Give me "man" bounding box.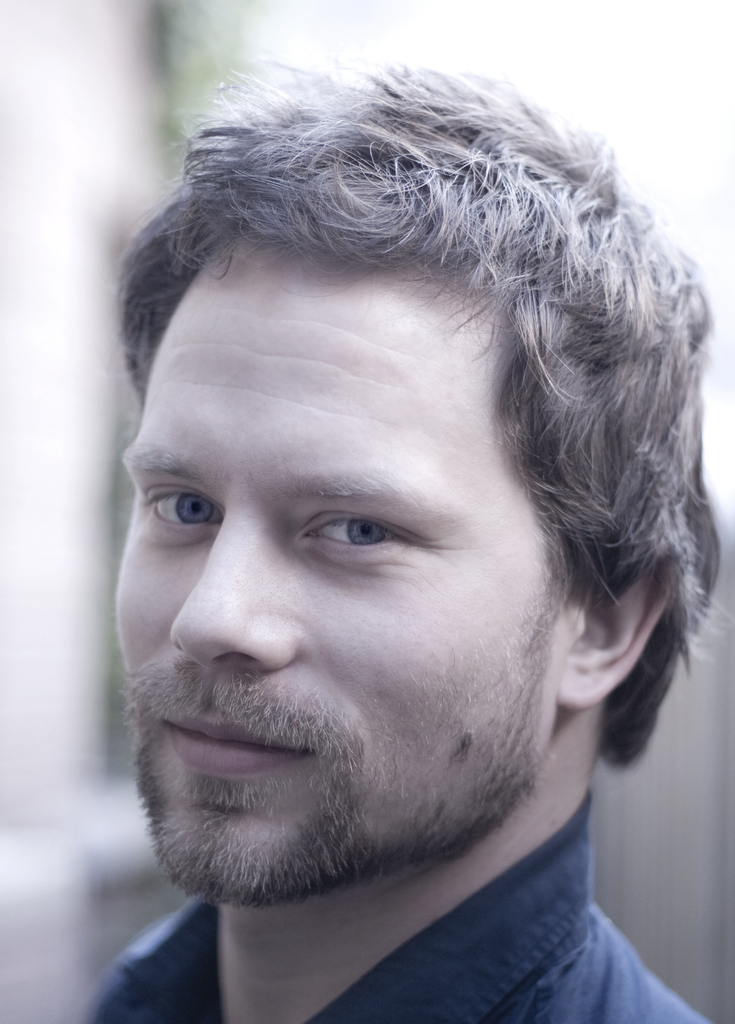
box(33, 104, 734, 1005).
